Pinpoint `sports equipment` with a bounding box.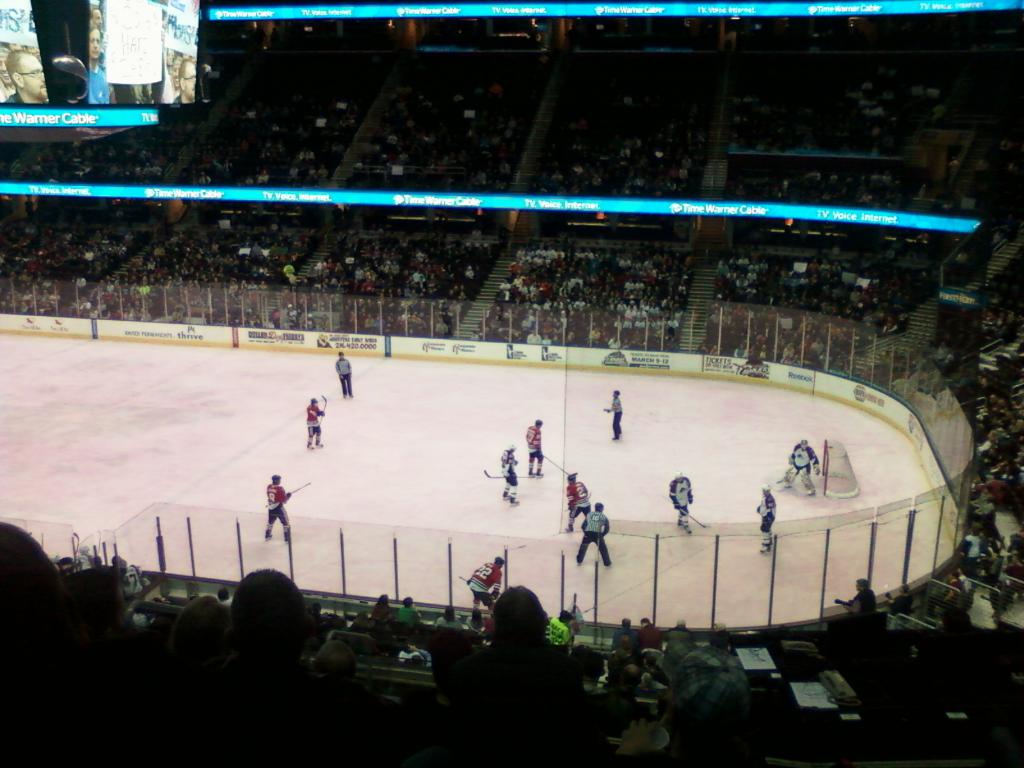
bbox=[822, 436, 858, 501].
